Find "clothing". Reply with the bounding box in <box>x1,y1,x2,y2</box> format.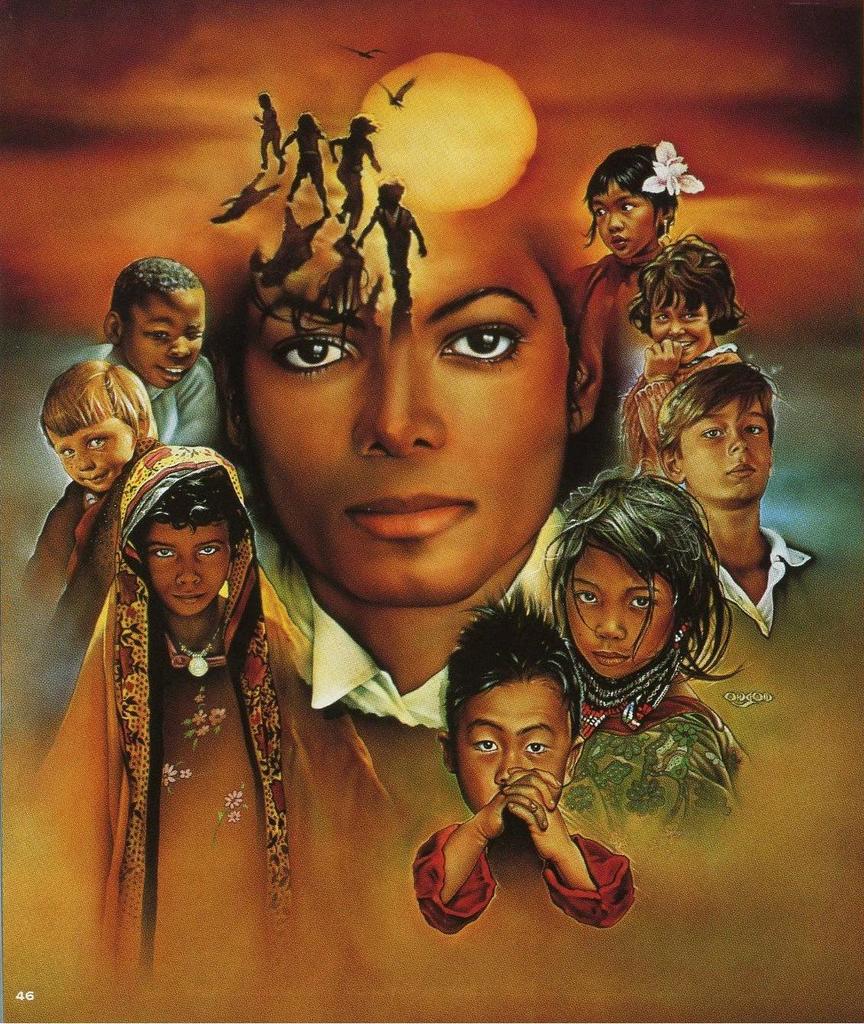
<box>728,507,863,682</box>.
